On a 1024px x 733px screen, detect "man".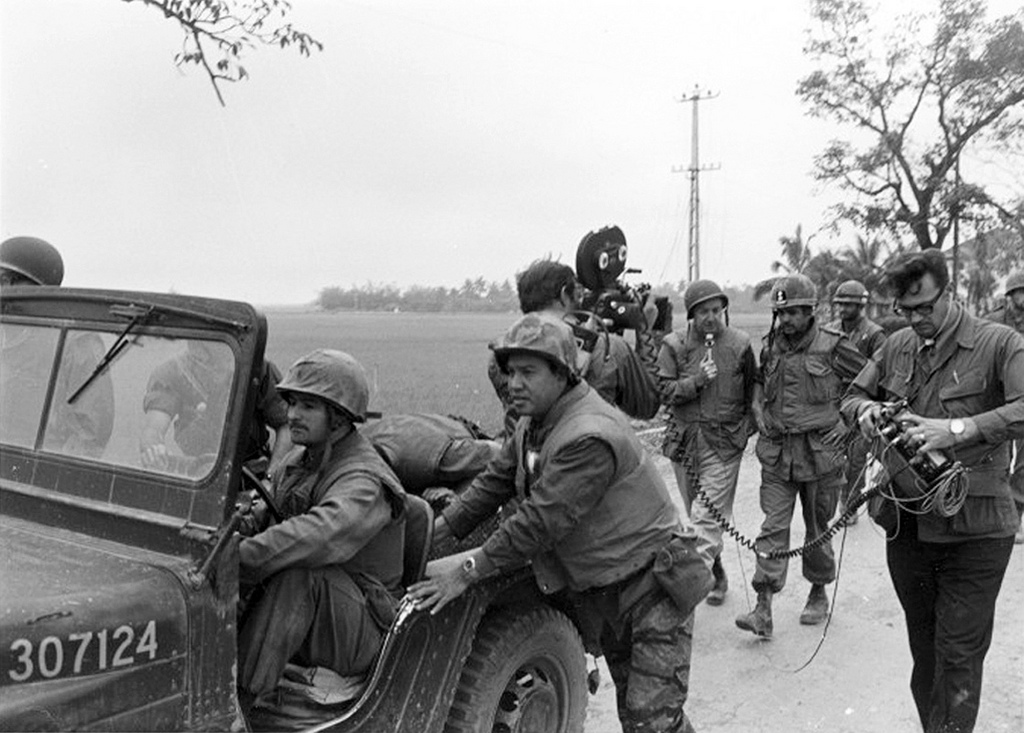
x1=482, y1=259, x2=664, y2=416.
